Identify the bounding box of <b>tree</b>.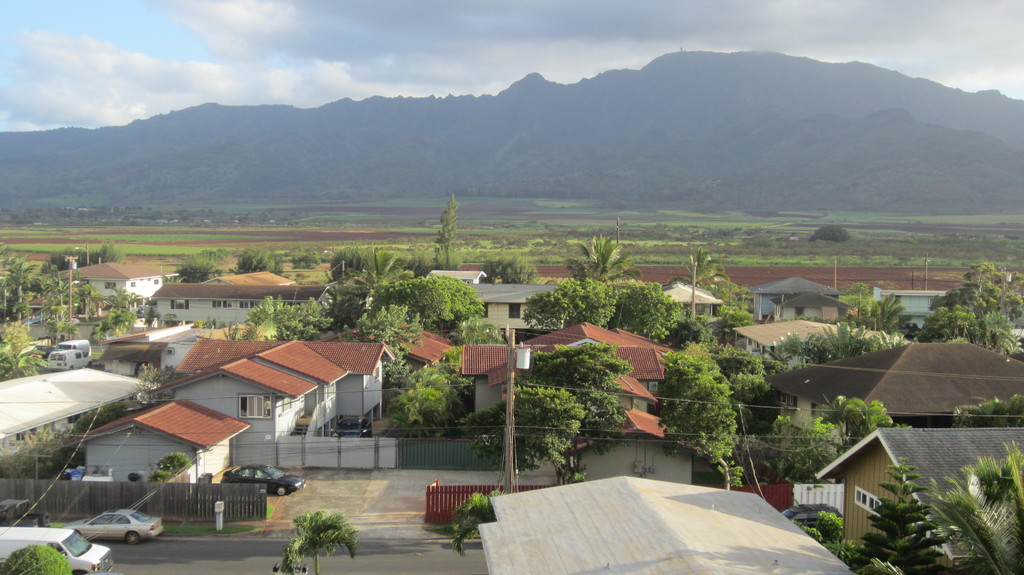
614, 279, 687, 341.
